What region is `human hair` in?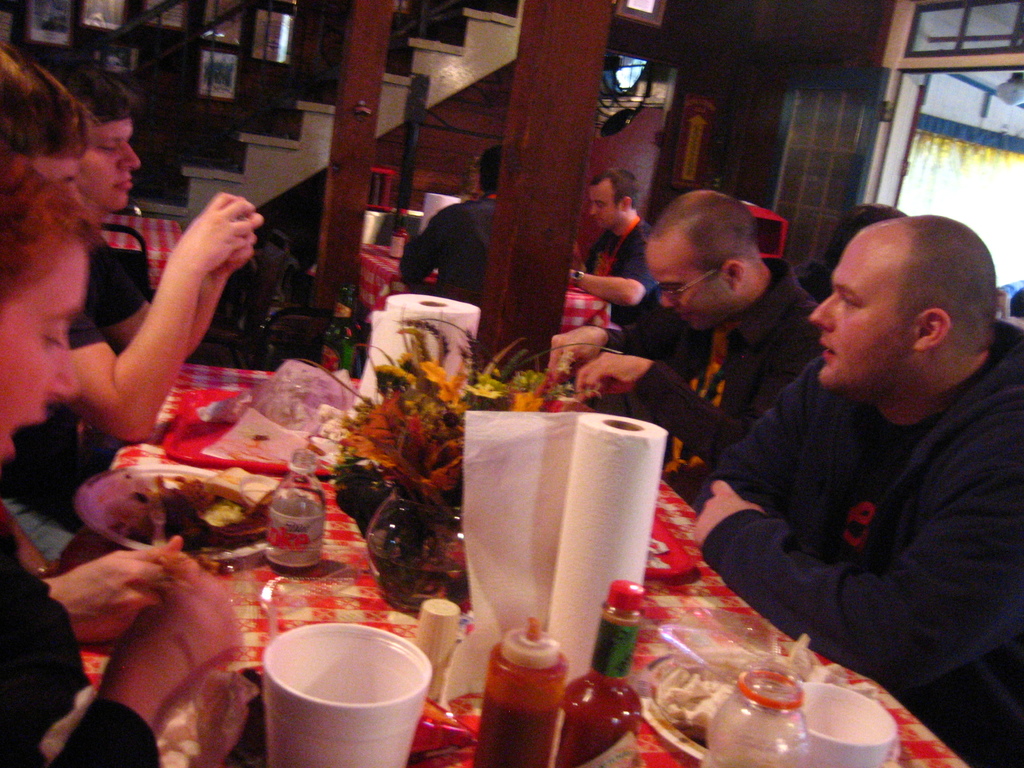
box(472, 140, 507, 192).
